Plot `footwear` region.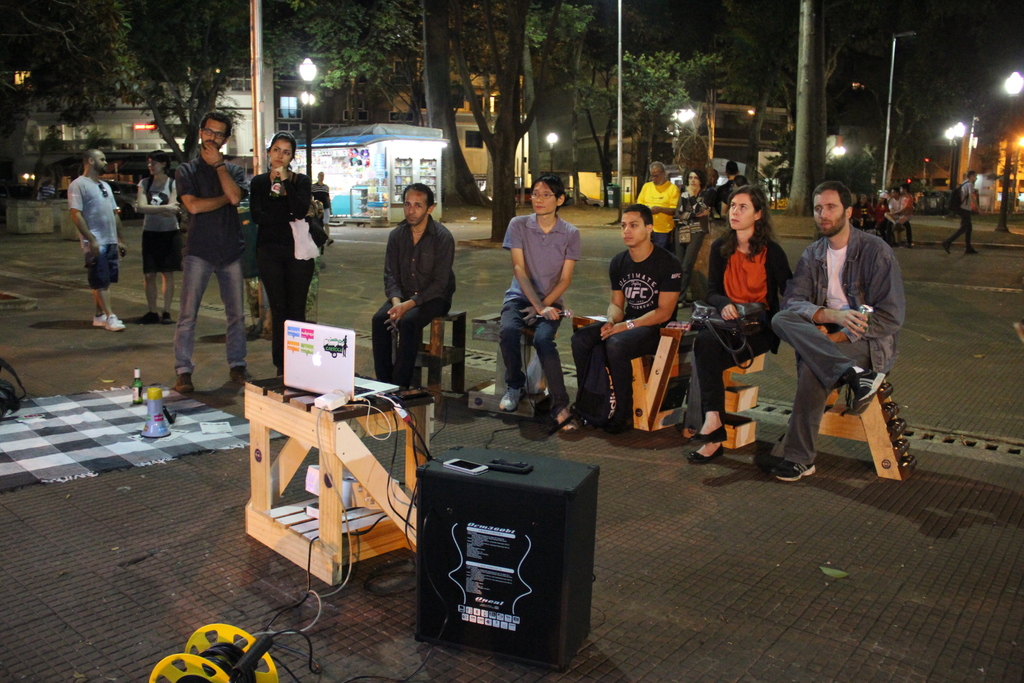
Plotted at [687, 285, 693, 304].
